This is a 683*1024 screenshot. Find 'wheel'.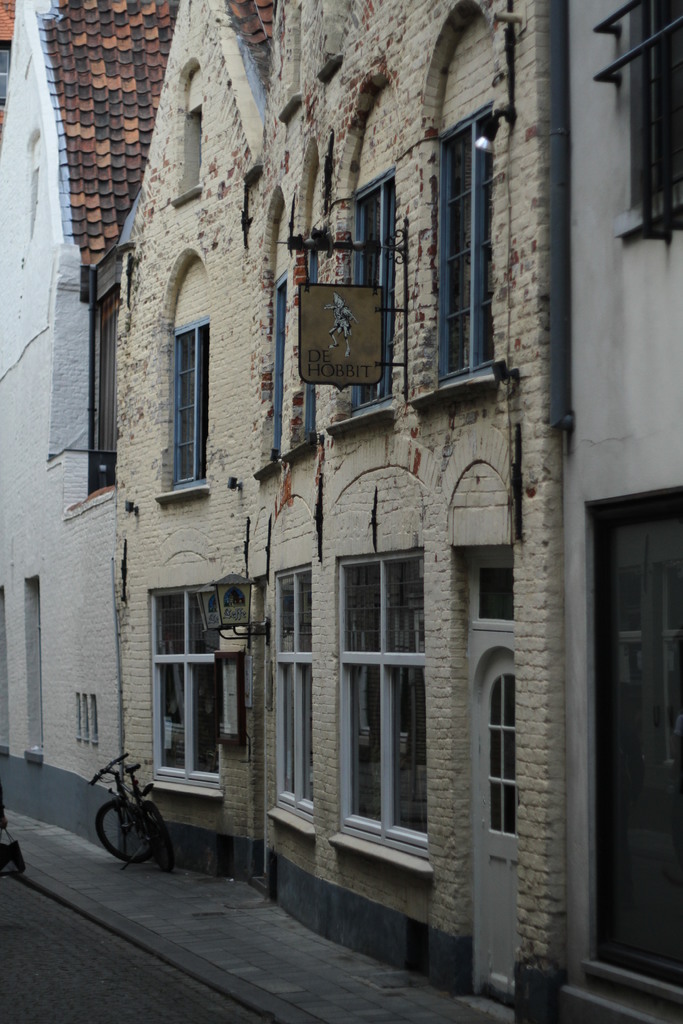
Bounding box: (x1=138, y1=800, x2=167, y2=868).
